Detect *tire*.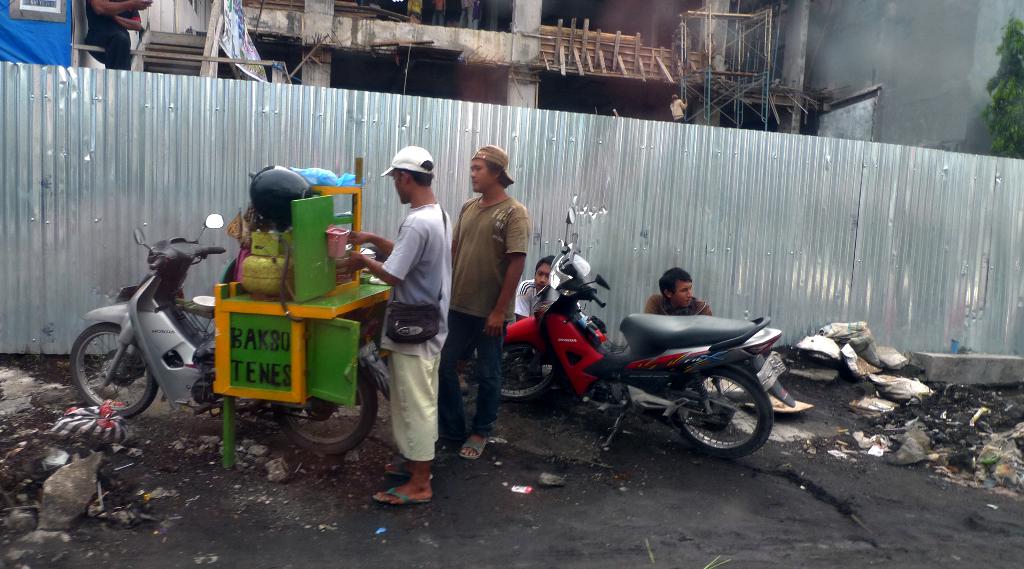
Detected at x1=473 y1=333 x2=559 y2=406.
